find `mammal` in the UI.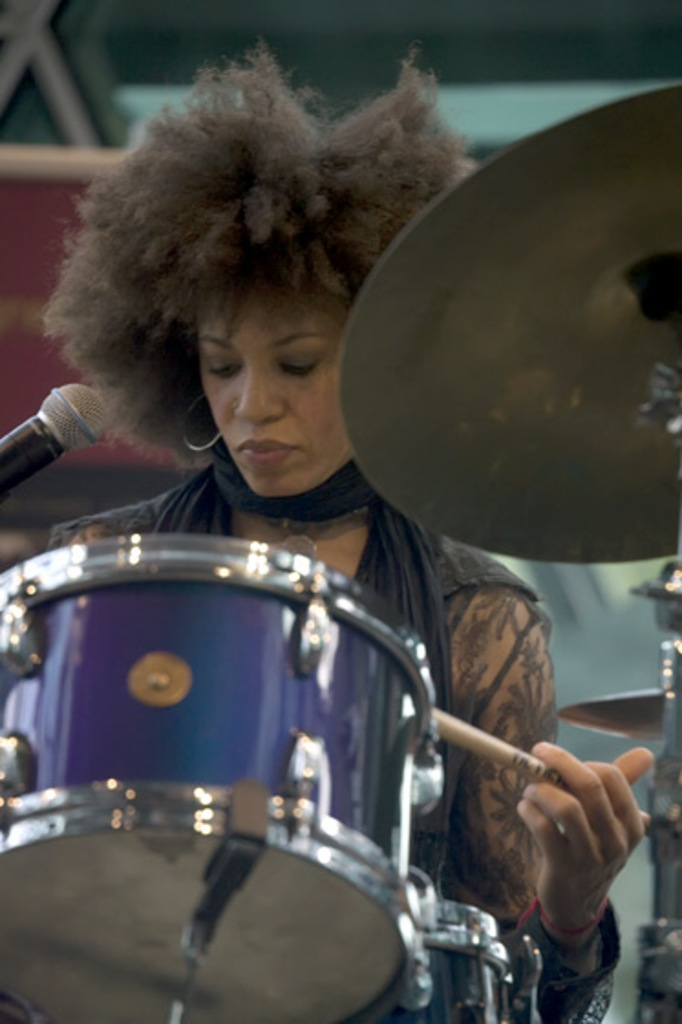
UI element at crop(49, 40, 655, 1019).
